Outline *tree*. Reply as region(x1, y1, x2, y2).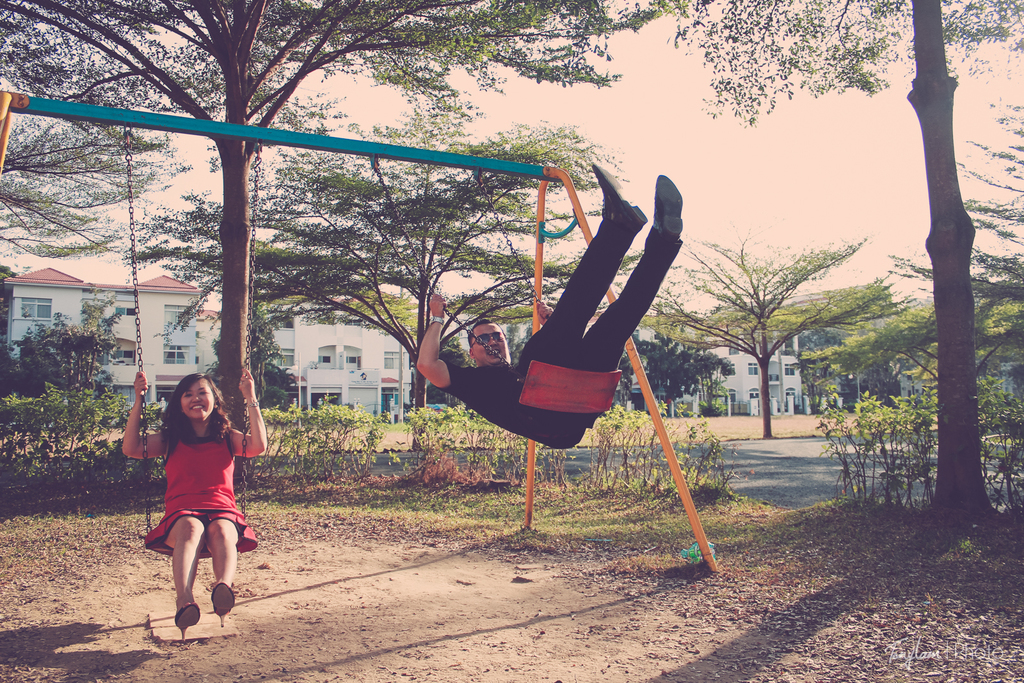
region(619, 328, 734, 411).
